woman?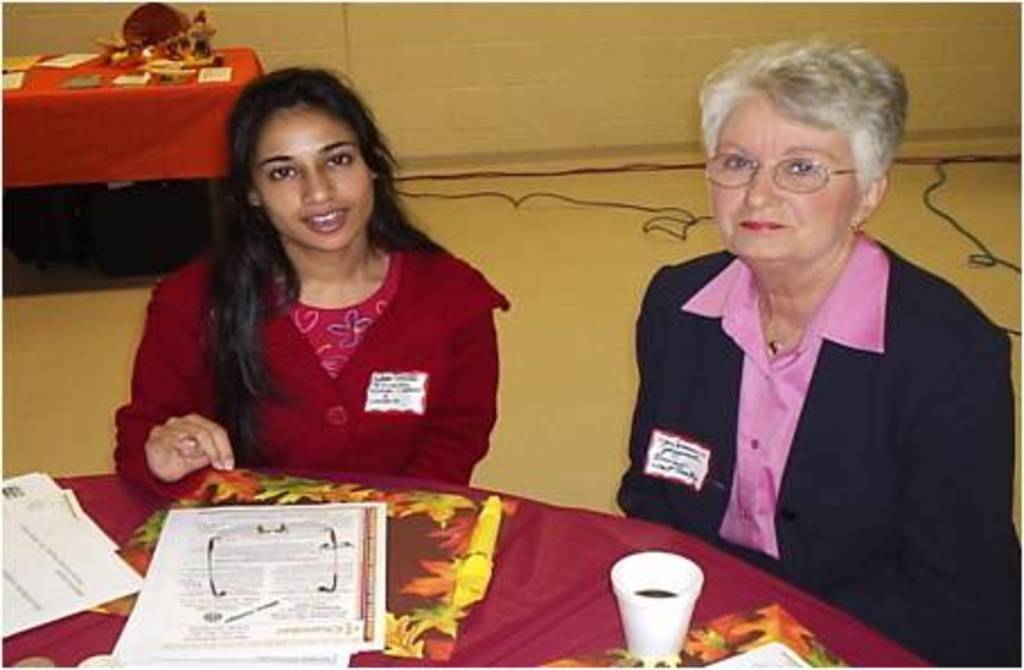
x1=104, y1=54, x2=514, y2=503
